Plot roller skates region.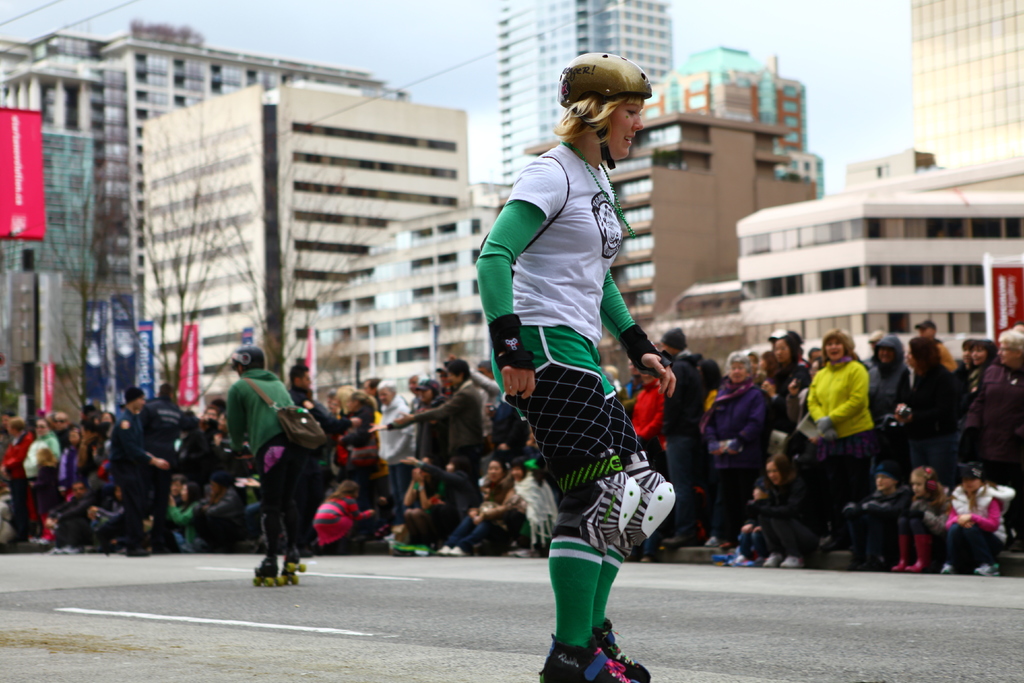
Plotted at {"left": 539, "top": 631, "right": 637, "bottom": 682}.
